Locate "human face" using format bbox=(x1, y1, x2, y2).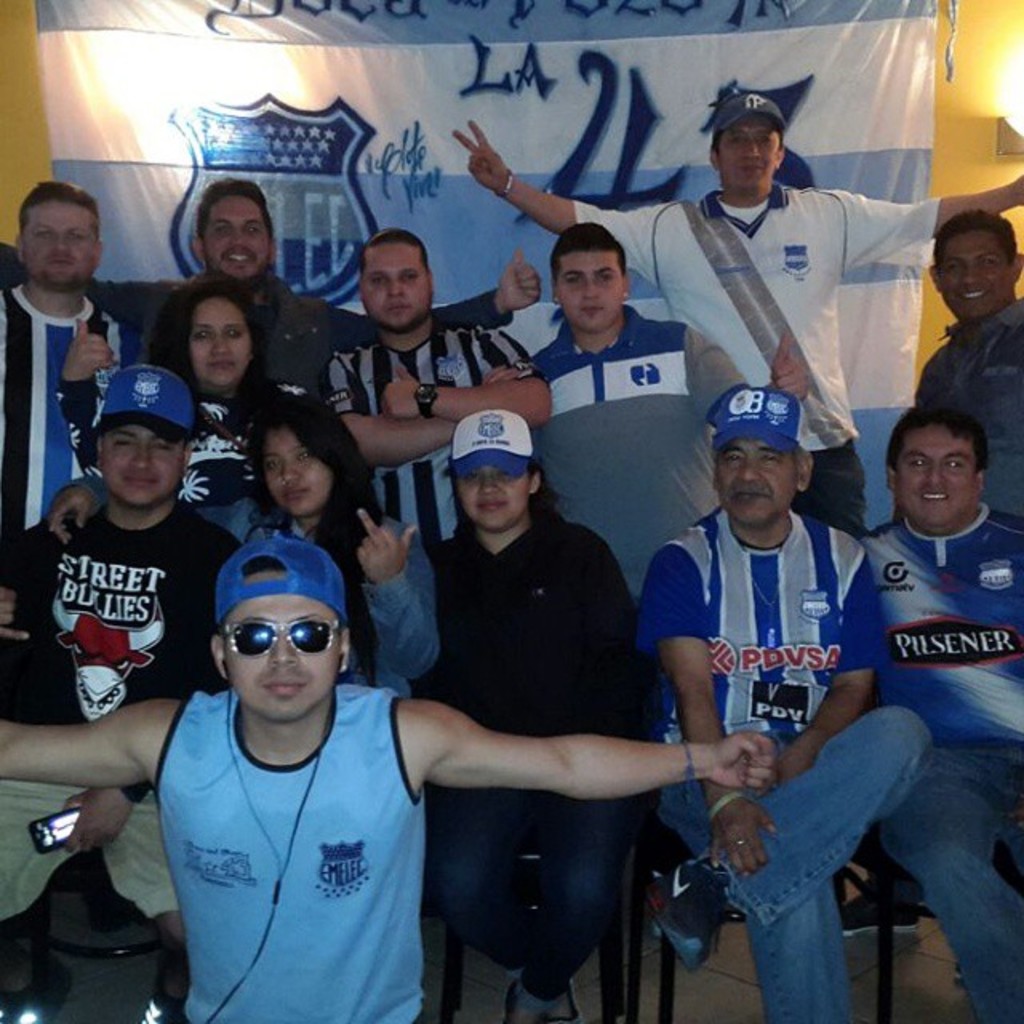
bbox=(224, 571, 341, 720).
